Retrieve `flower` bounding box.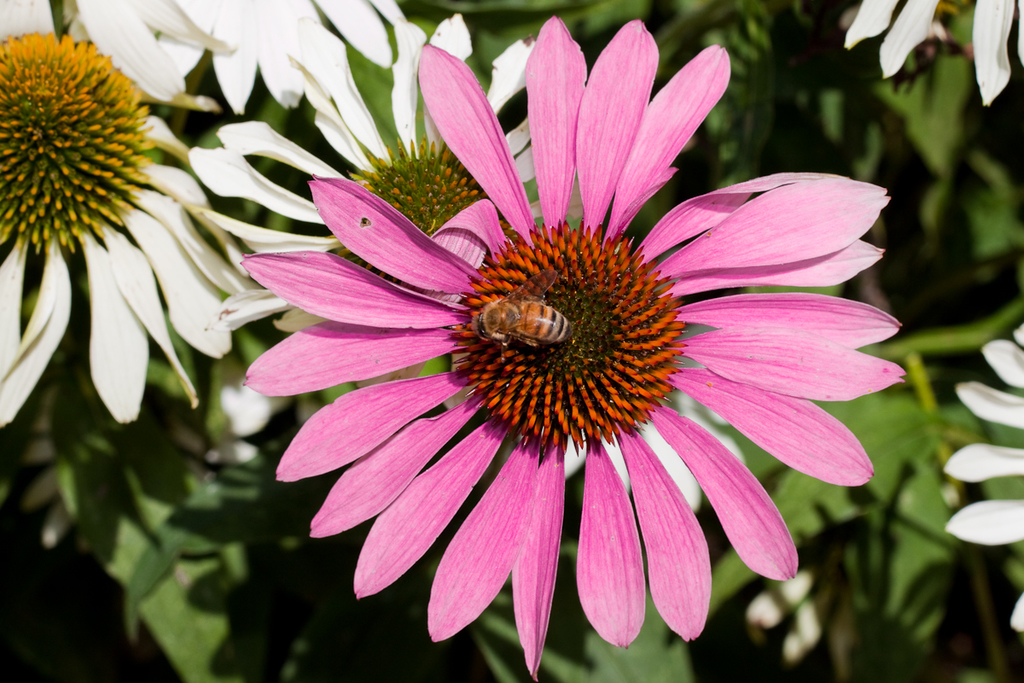
Bounding box: pyautogui.locateOnScreen(178, 16, 593, 392).
